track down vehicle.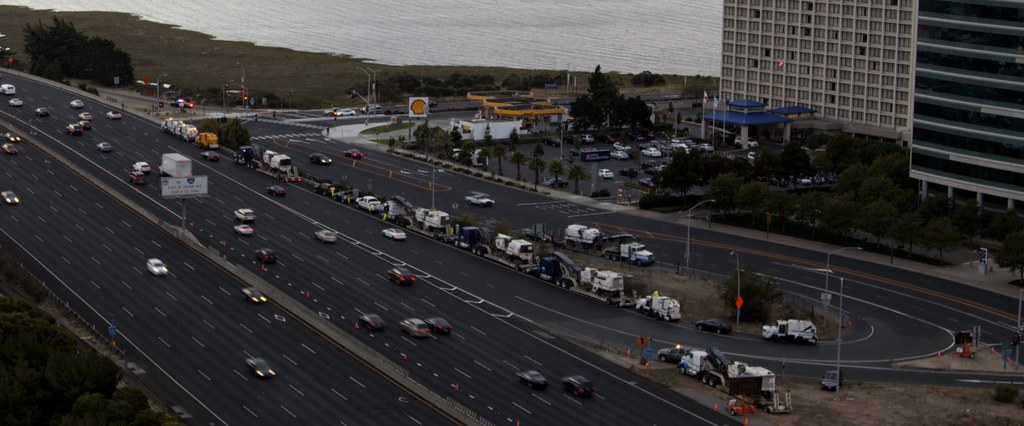
Tracked to region(353, 192, 385, 223).
